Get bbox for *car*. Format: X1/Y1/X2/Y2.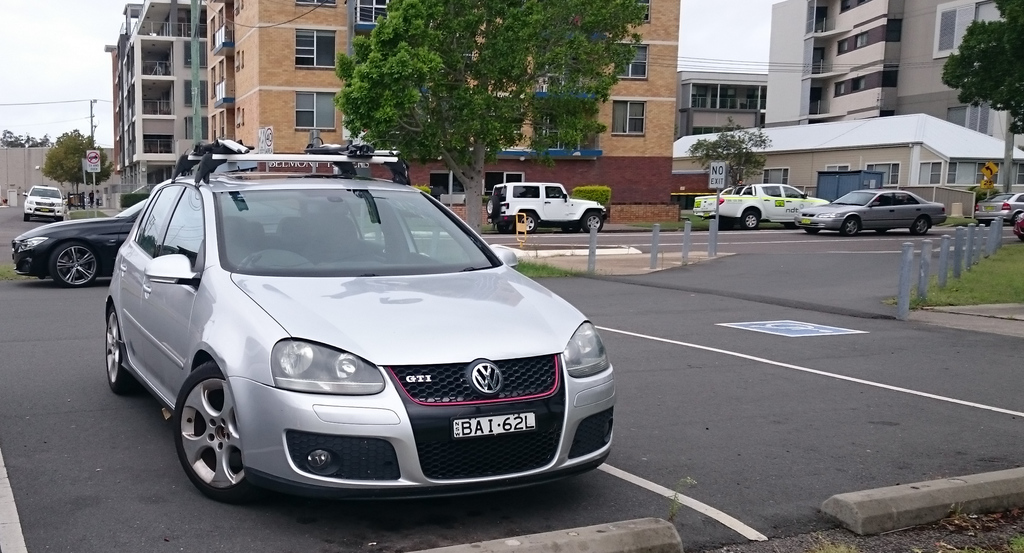
106/155/618/495.
